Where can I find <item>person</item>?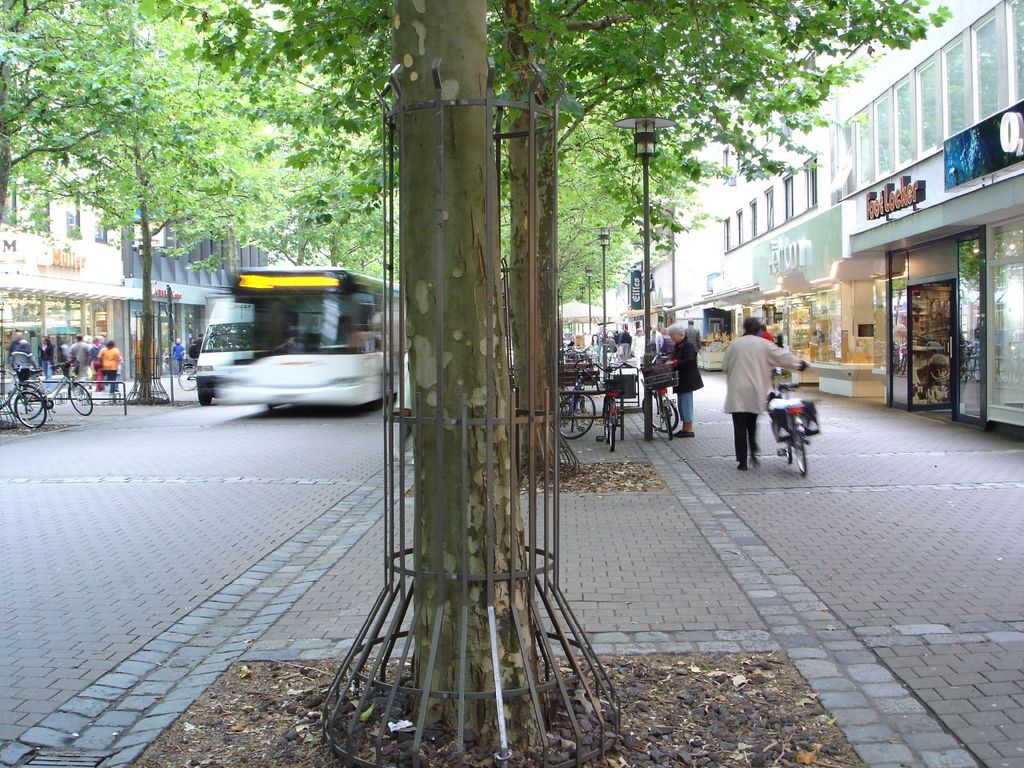
You can find it at 665/321/704/434.
